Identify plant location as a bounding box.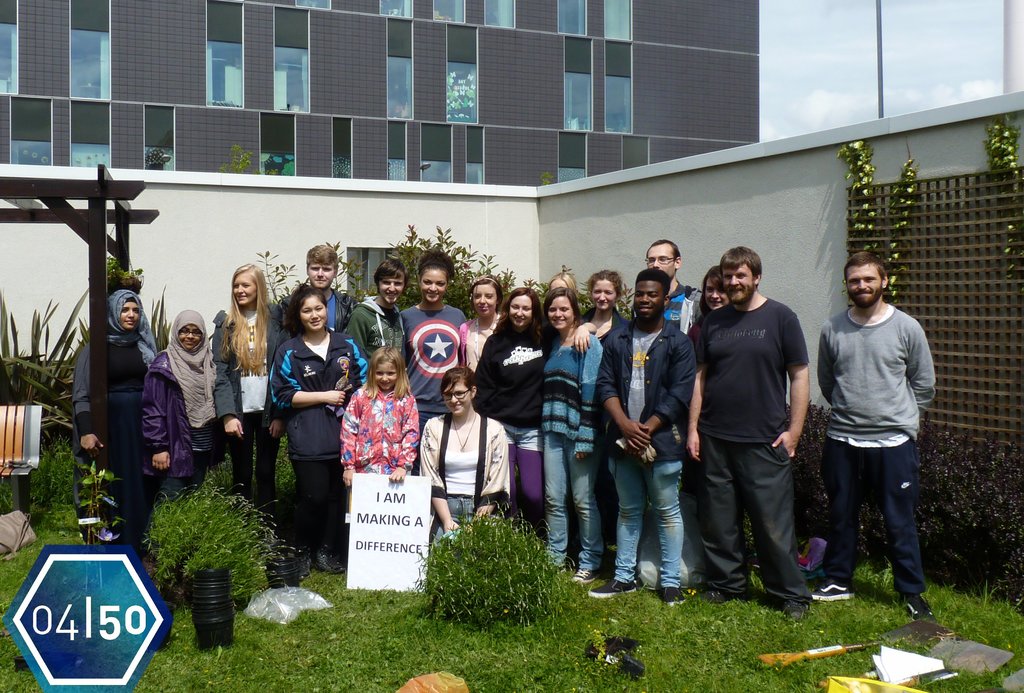
BBox(0, 426, 98, 535).
